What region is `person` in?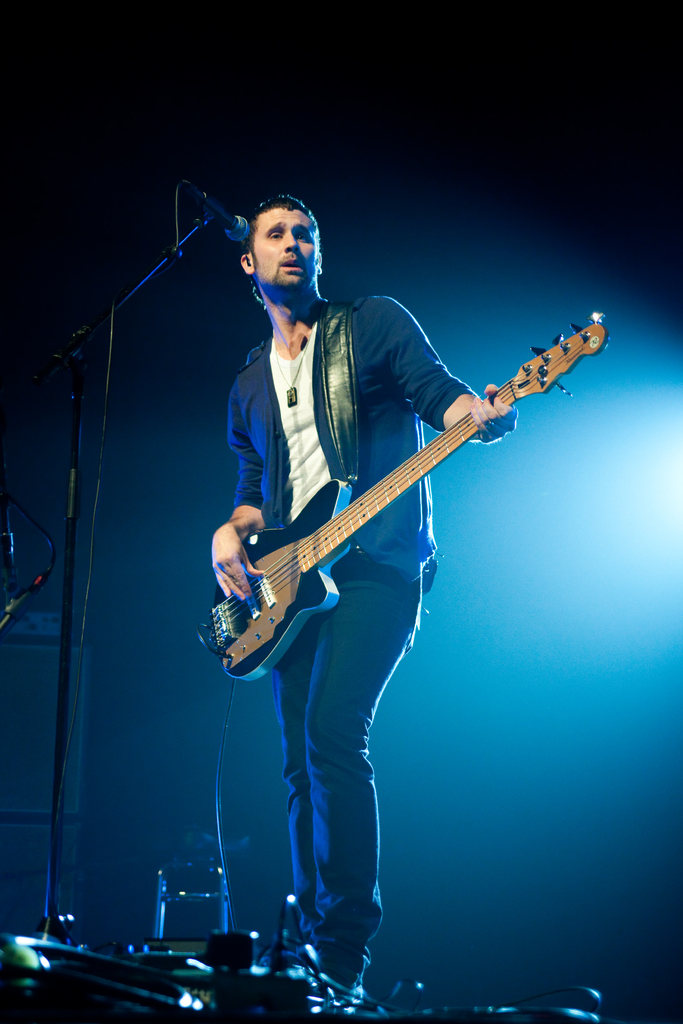
BBox(209, 191, 521, 1007).
